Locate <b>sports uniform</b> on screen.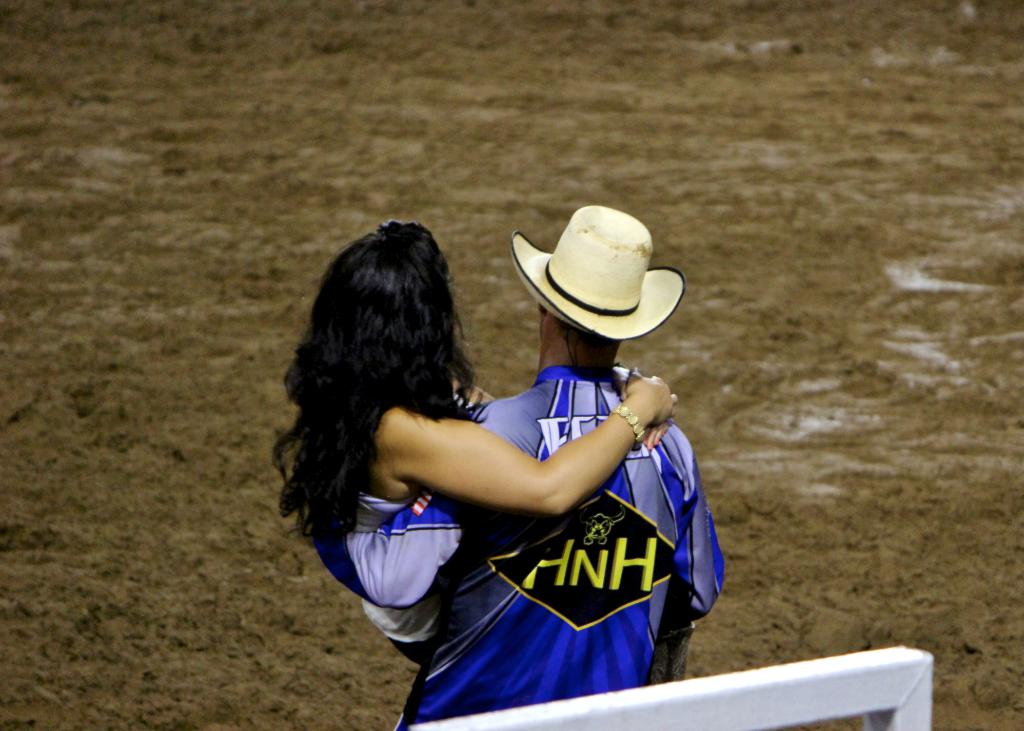
On screen at select_region(336, 484, 461, 672).
